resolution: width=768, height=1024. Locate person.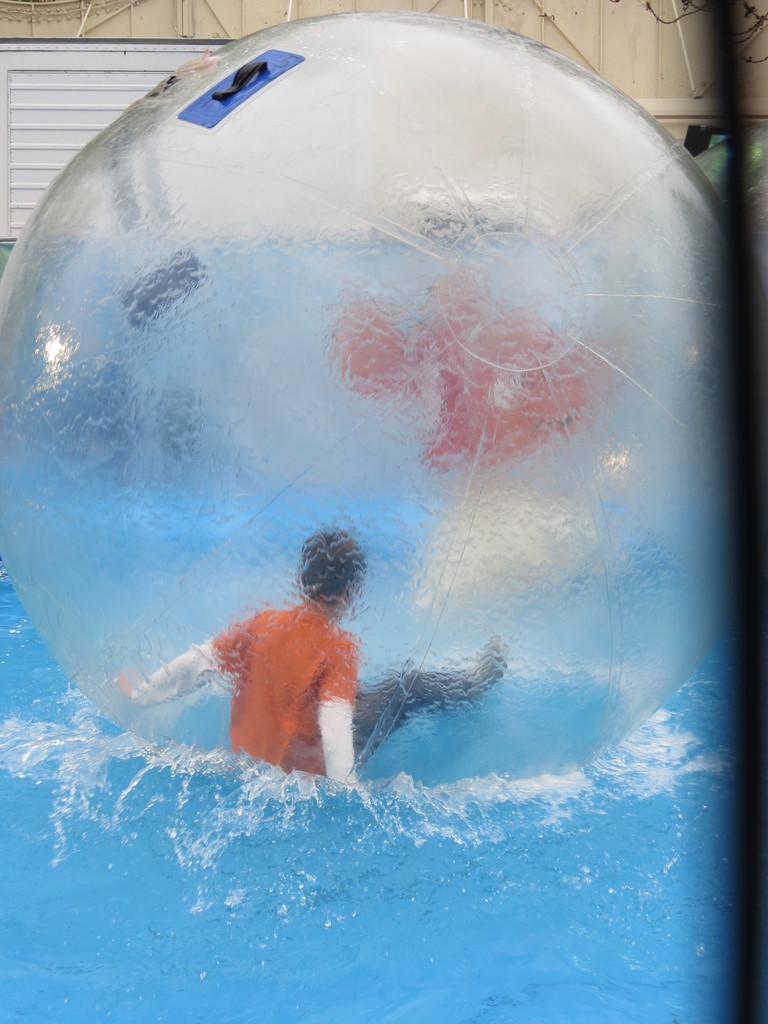
Rect(108, 520, 403, 822).
